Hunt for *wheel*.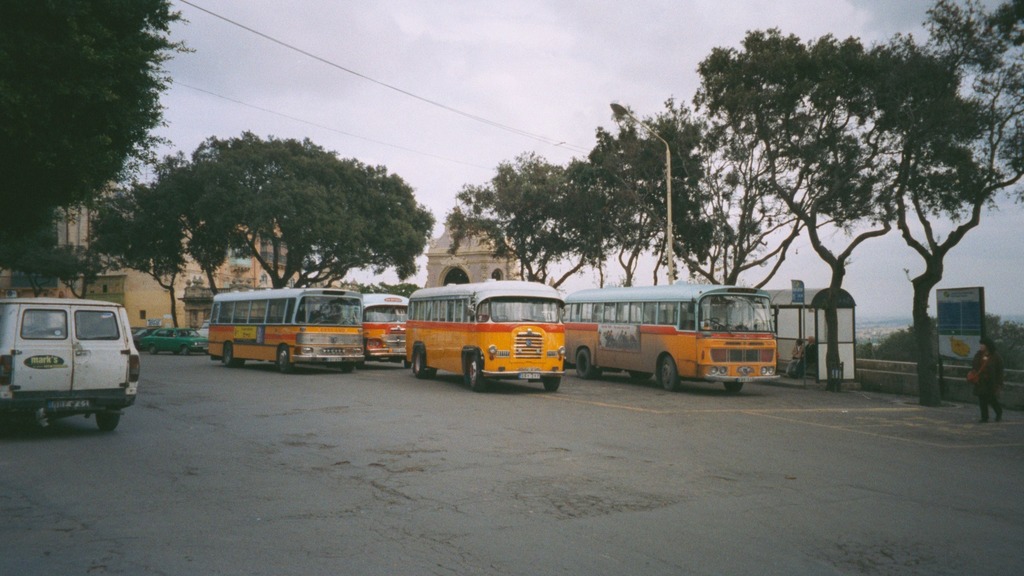
Hunted down at left=180, top=343, right=190, bottom=355.
